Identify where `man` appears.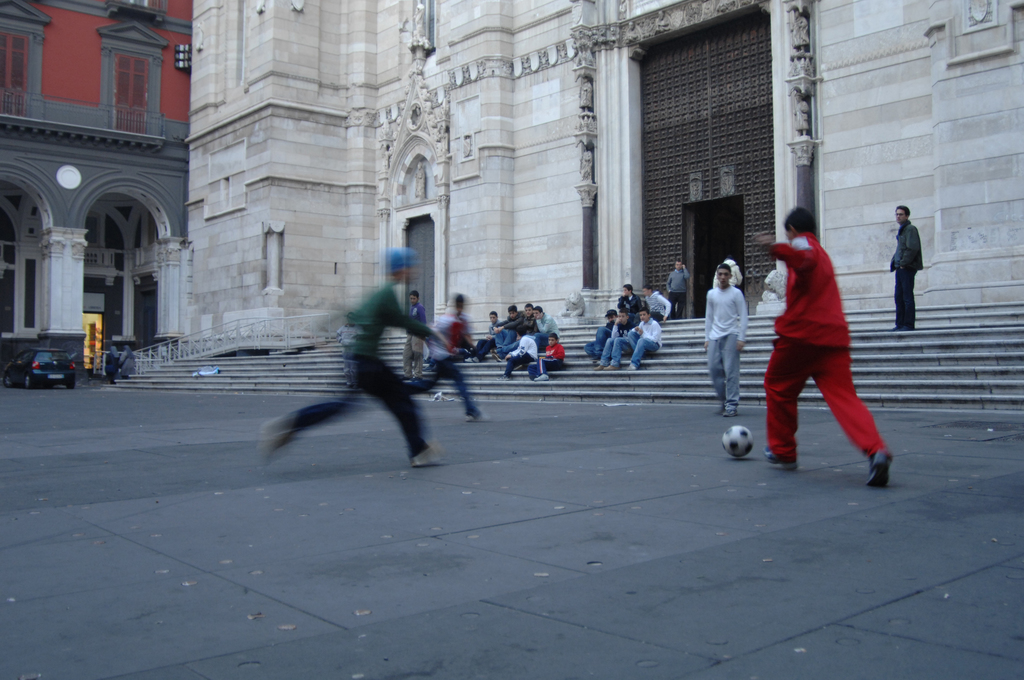
Appears at 627,307,663,370.
